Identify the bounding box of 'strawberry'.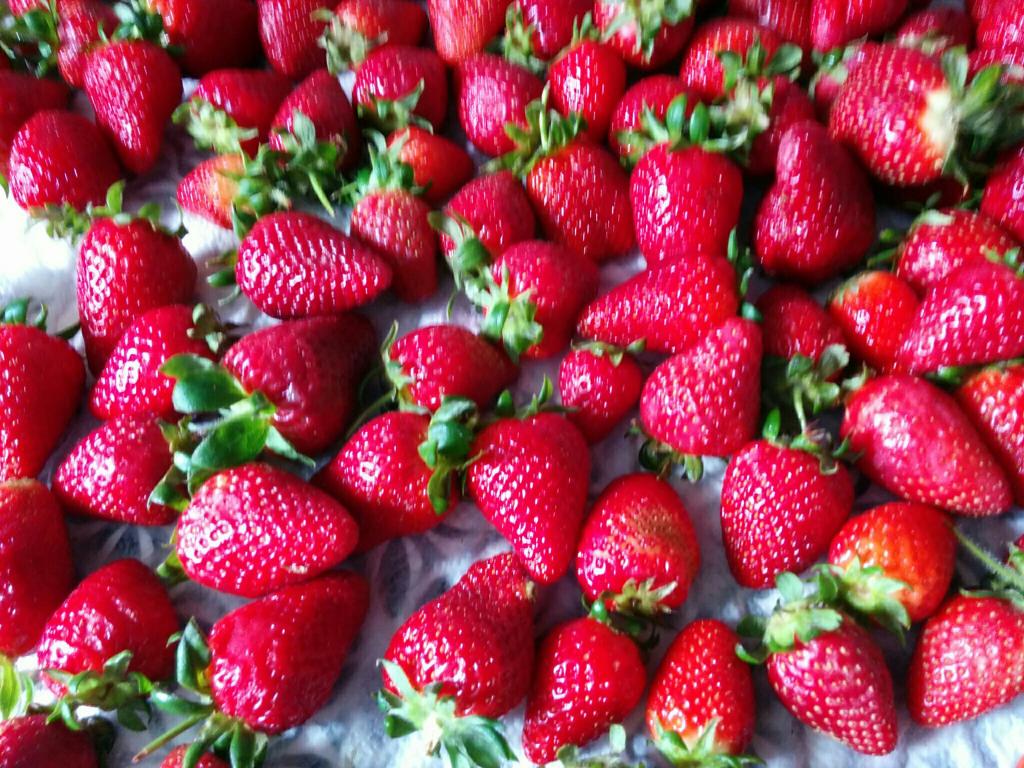
<box>371,549,542,767</box>.
